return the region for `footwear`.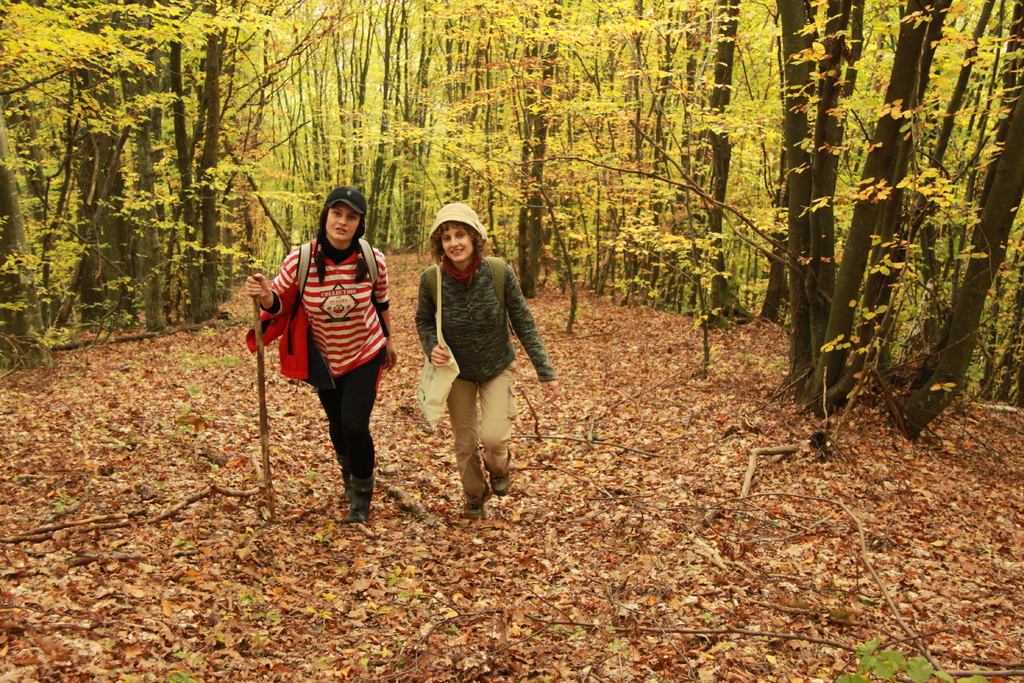
detection(467, 497, 489, 519).
